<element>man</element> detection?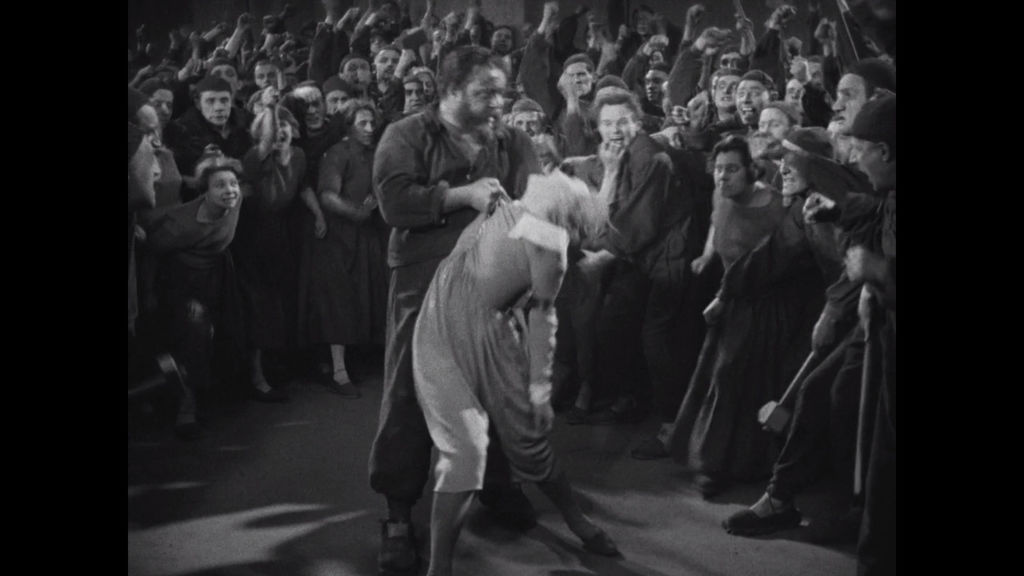
<region>291, 83, 328, 137</region>
